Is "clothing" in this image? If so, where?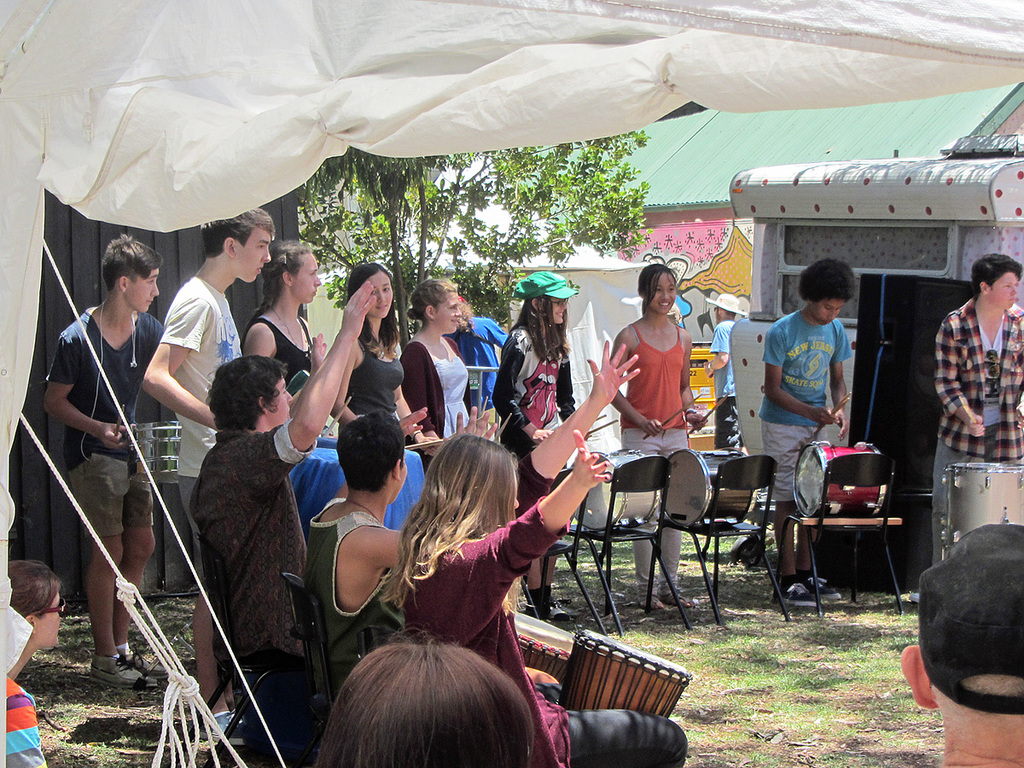
Yes, at l=180, t=428, r=319, b=767.
